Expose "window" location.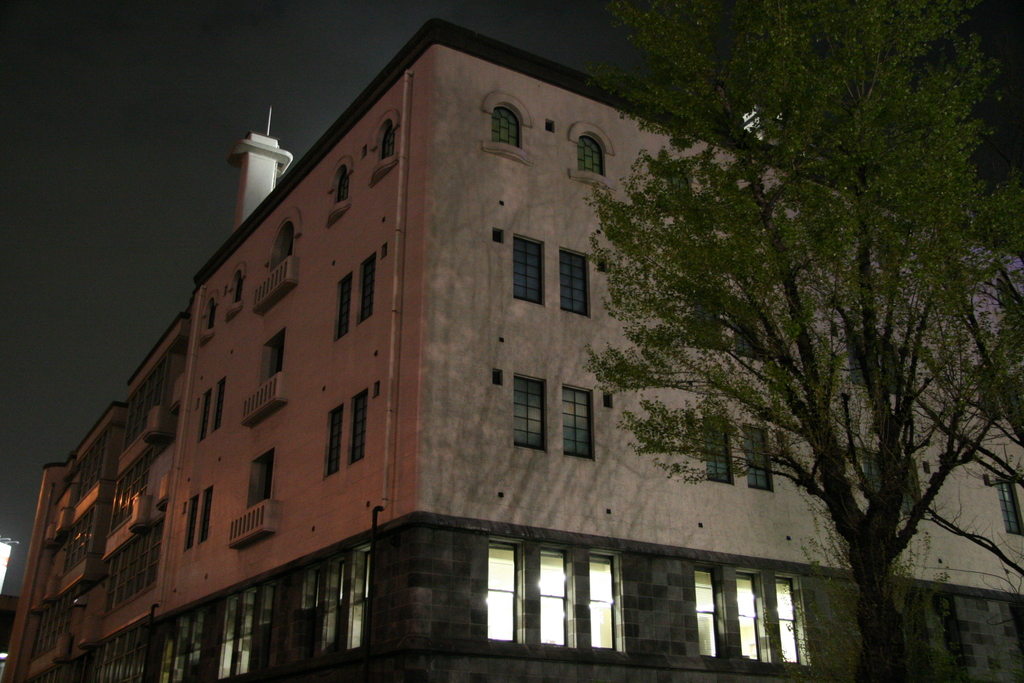
Exposed at l=689, t=566, r=724, b=656.
